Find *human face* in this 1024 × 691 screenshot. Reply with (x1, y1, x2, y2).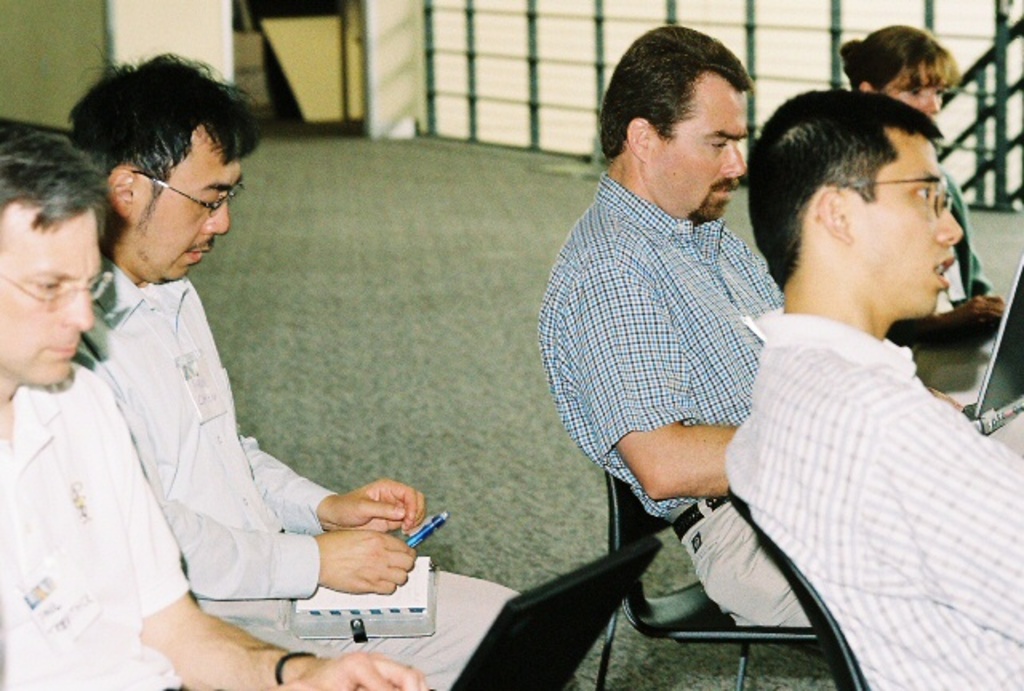
(133, 139, 243, 282).
